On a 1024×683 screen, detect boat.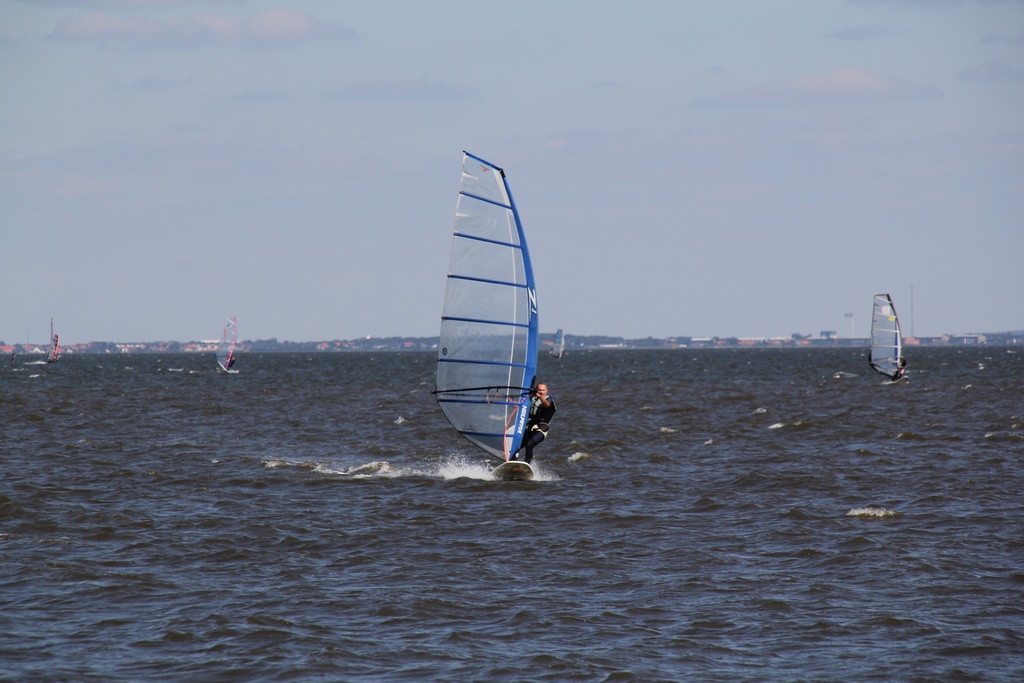
(870,297,902,385).
